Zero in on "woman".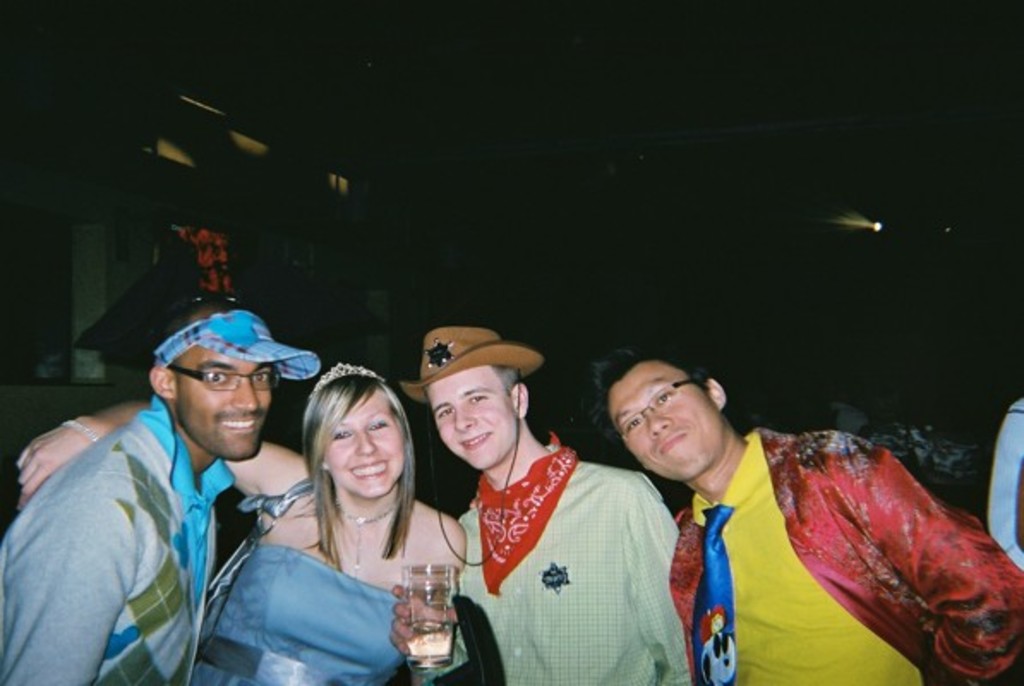
Zeroed in: box=[223, 441, 439, 662].
